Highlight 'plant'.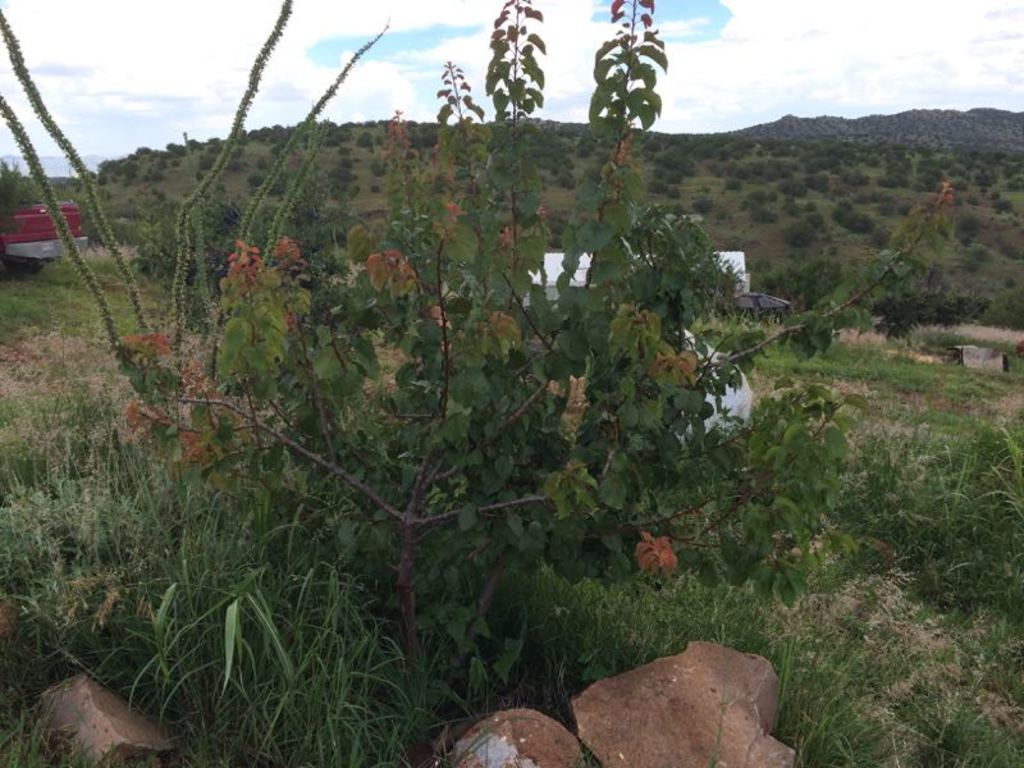
Highlighted region: left=753, top=209, right=772, bottom=220.
